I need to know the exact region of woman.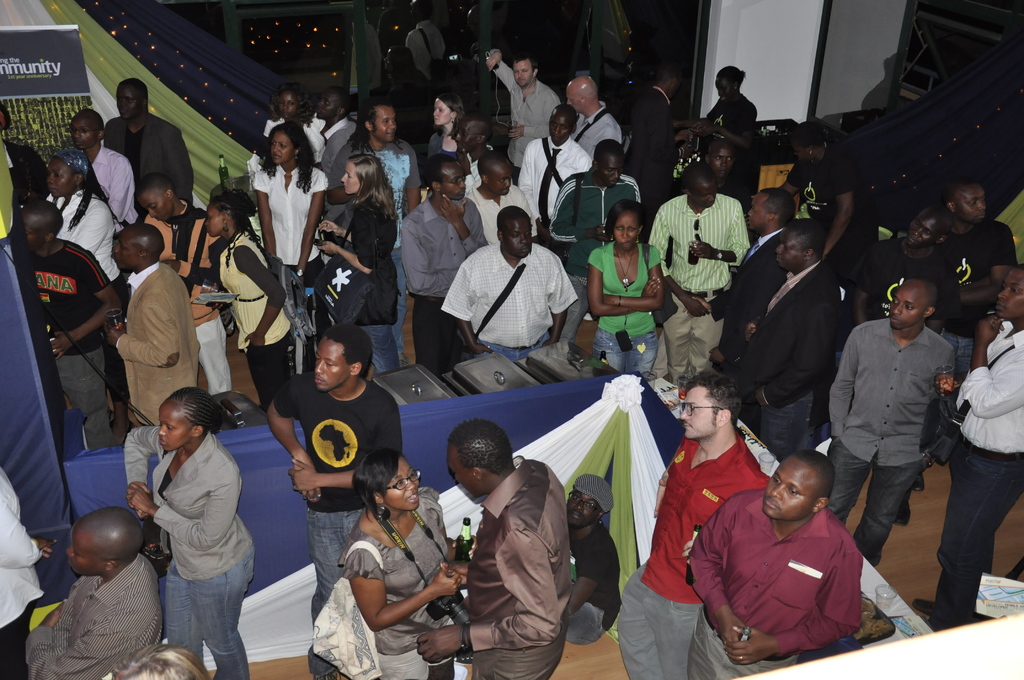
Region: x1=694 y1=66 x2=757 y2=176.
